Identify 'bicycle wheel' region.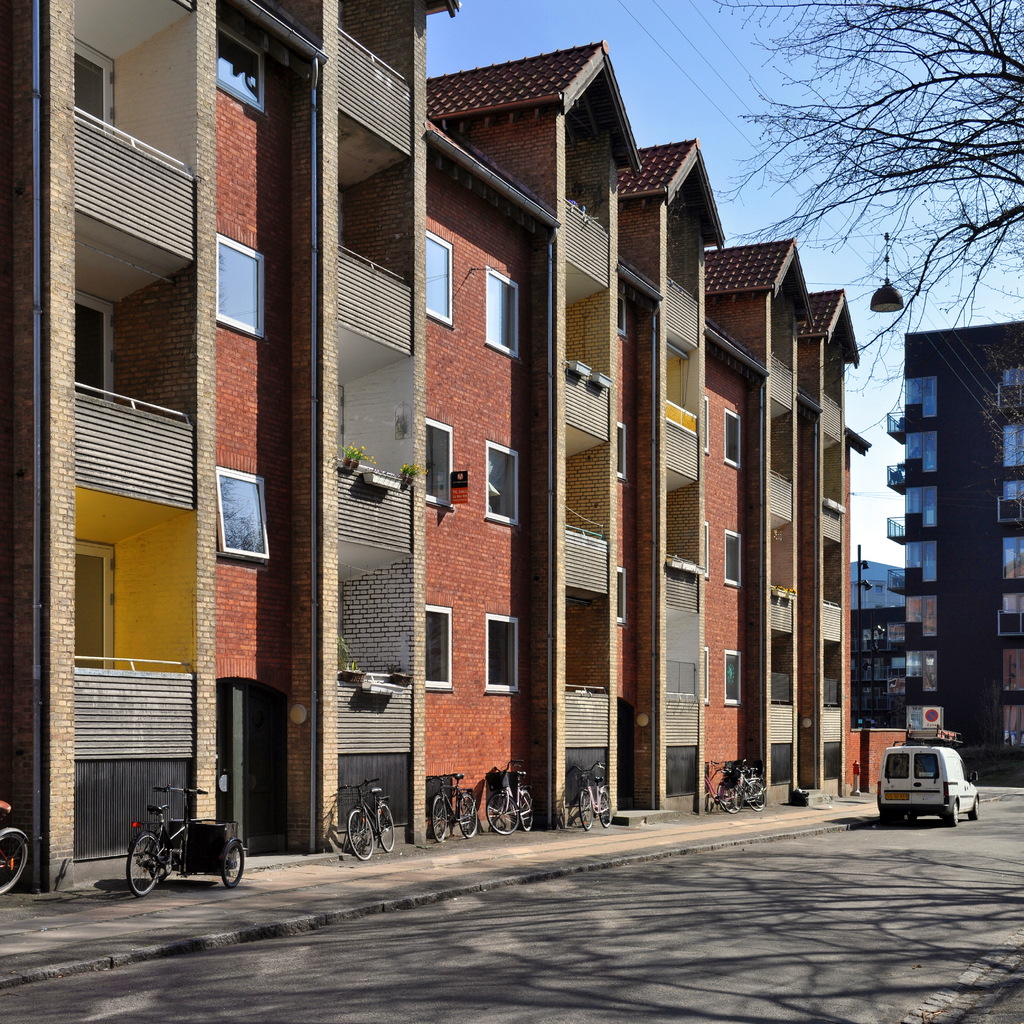
Region: BBox(580, 790, 593, 831).
